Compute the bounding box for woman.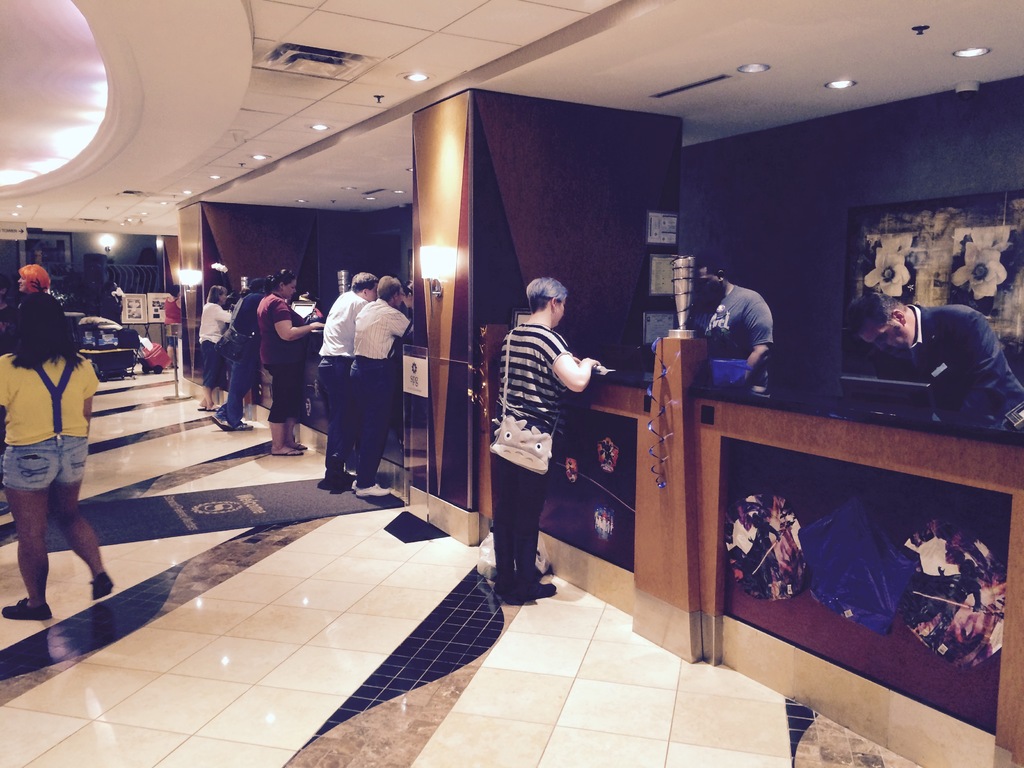
bbox(4, 248, 109, 643).
